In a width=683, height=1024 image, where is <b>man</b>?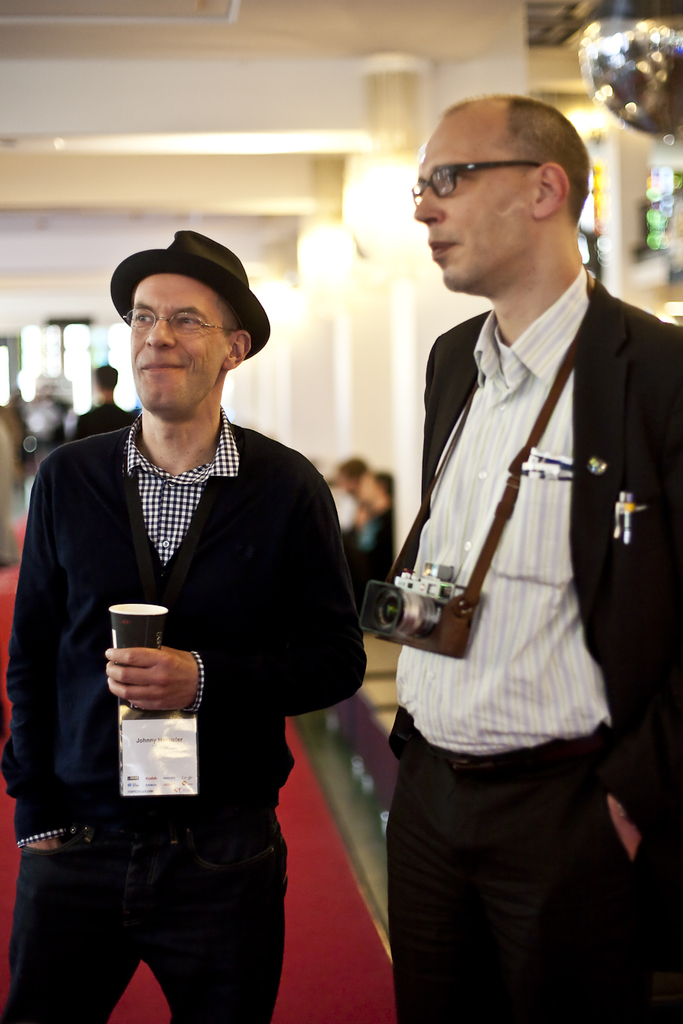
{"left": 372, "top": 83, "right": 662, "bottom": 913}.
